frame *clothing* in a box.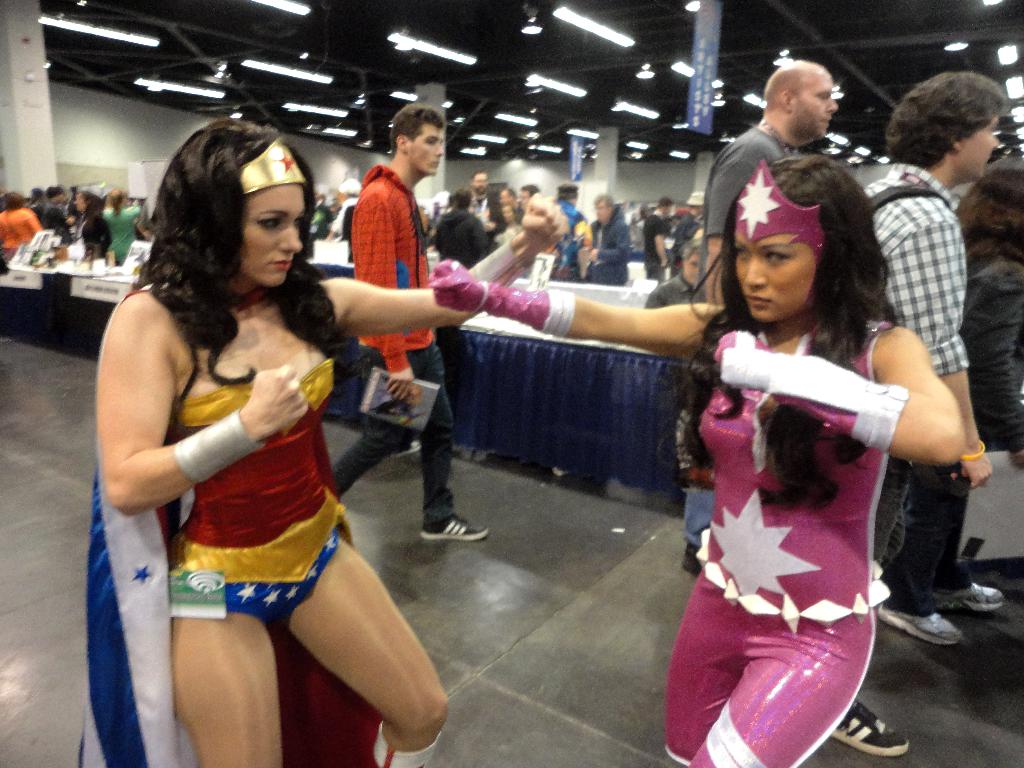
x1=177 y1=371 x2=351 y2=627.
